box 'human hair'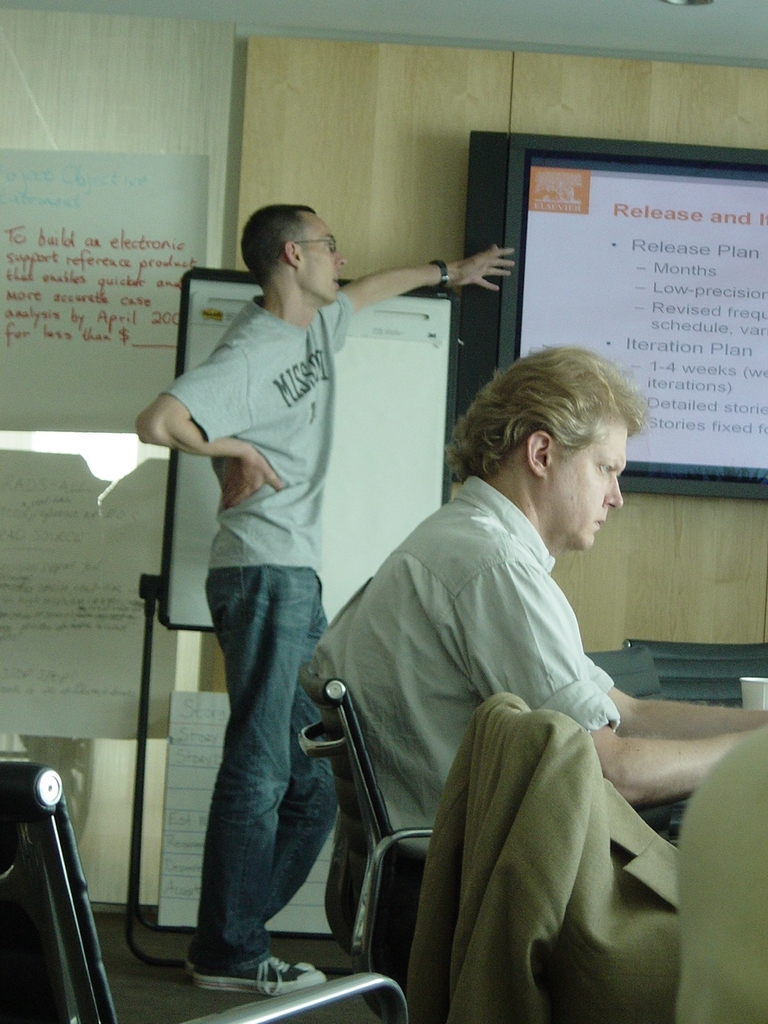
[238, 202, 317, 278]
